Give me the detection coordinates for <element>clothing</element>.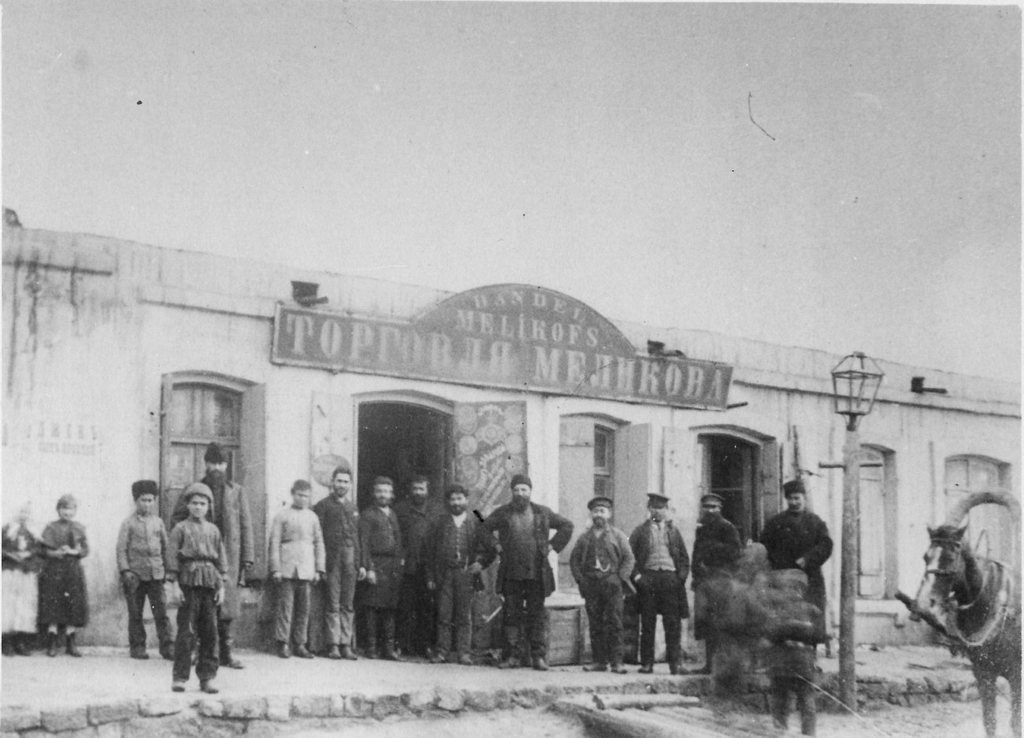
[627, 517, 690, 666].
